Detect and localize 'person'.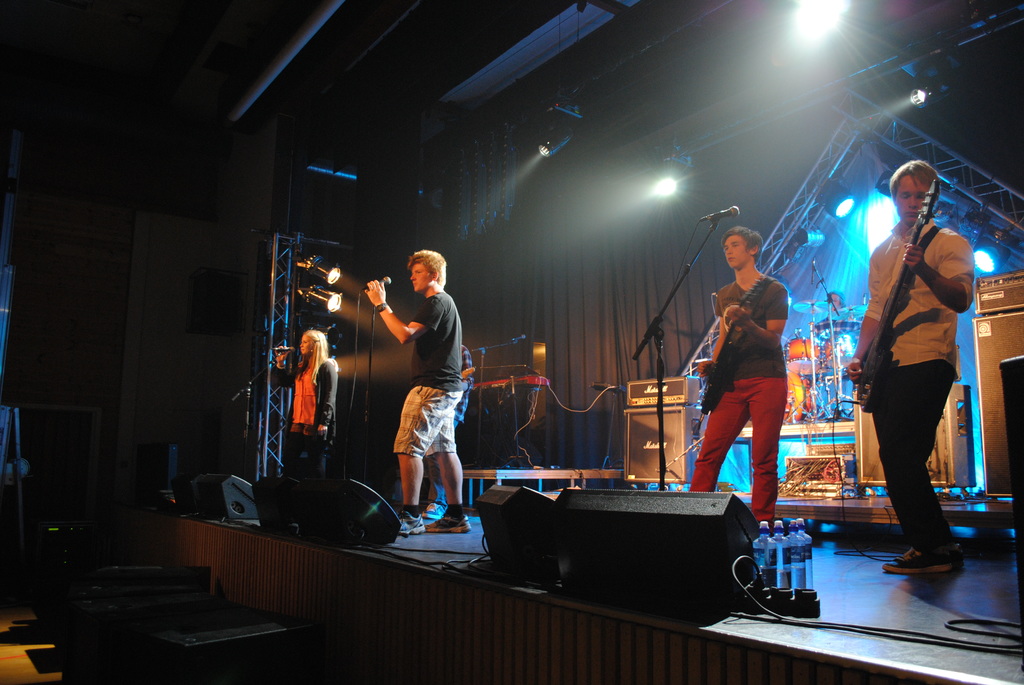
Localized at l=361, t=248, r=465, b=542.
